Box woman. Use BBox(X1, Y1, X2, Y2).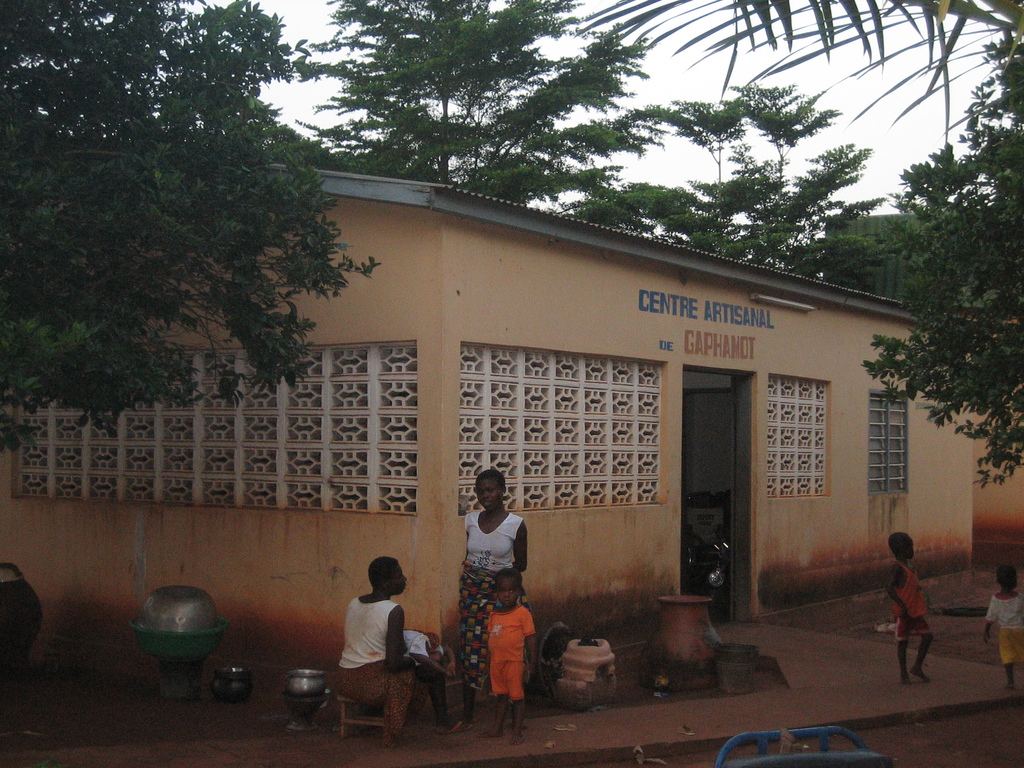
BBox(321, 550, 451, 748).
